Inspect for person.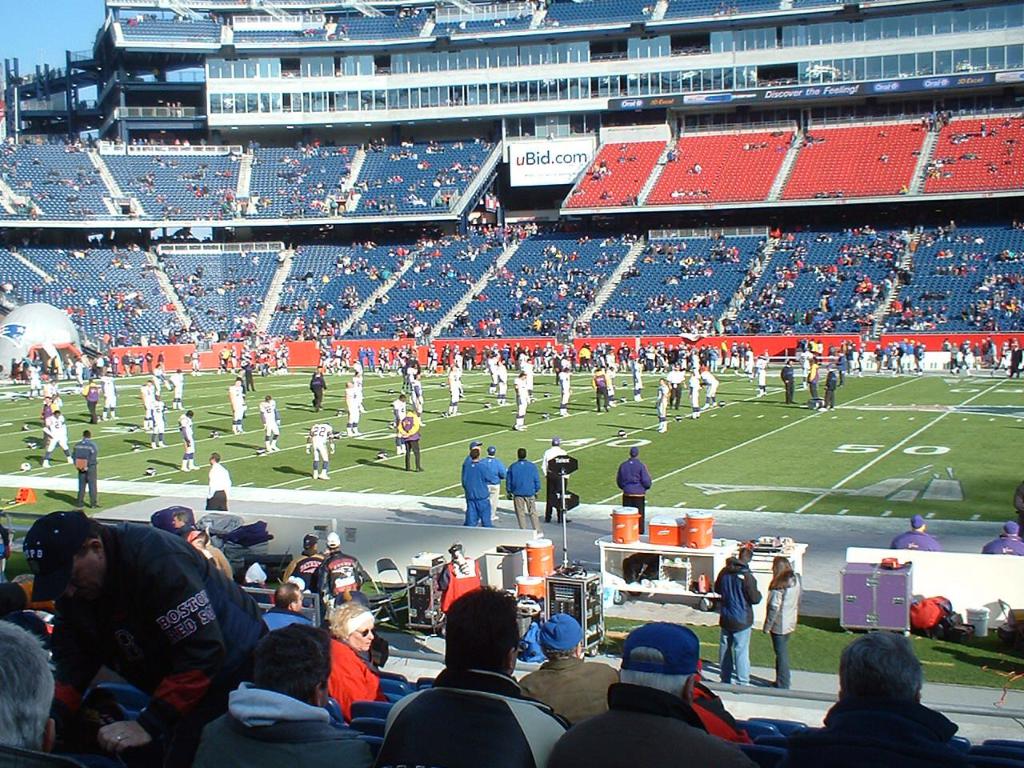
Inspection: 169, 512, 226, 574.
